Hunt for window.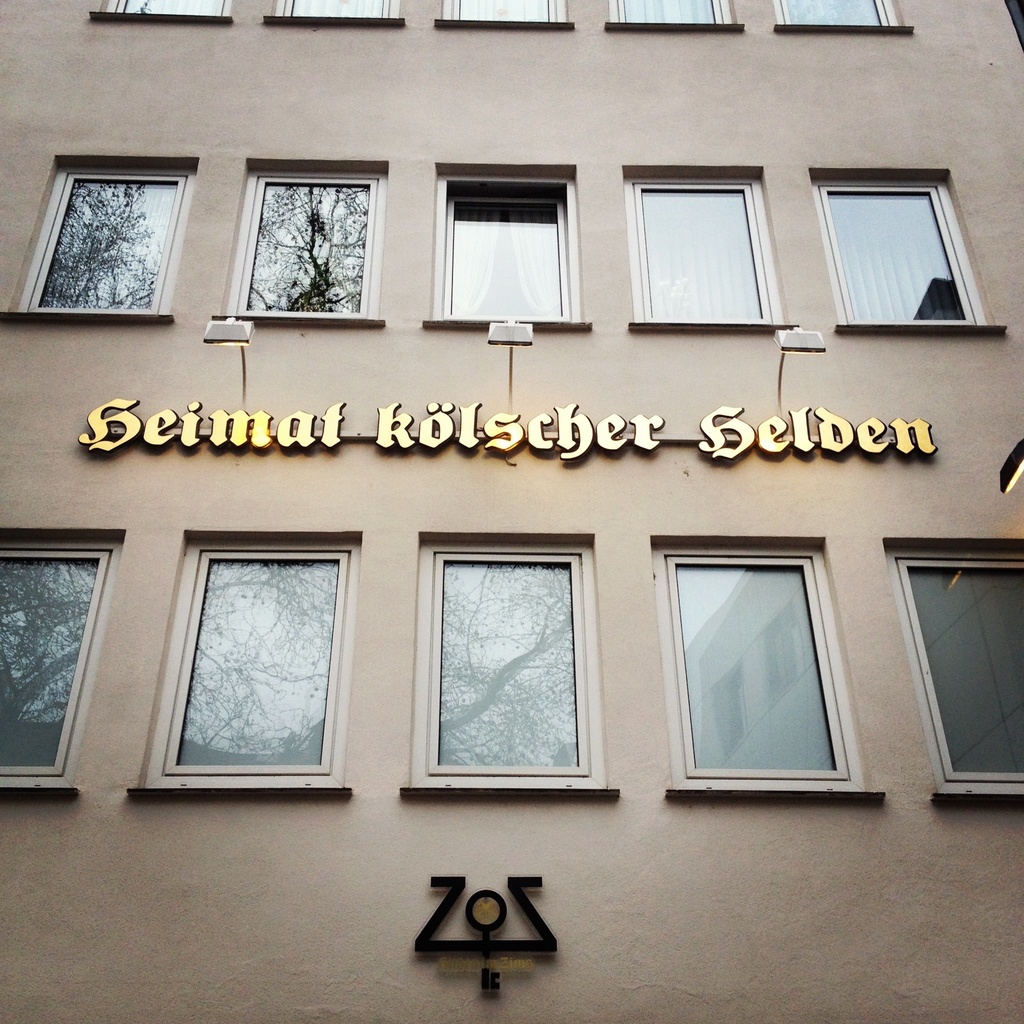
Hunted down at box=[781, 0, 899, 31].
